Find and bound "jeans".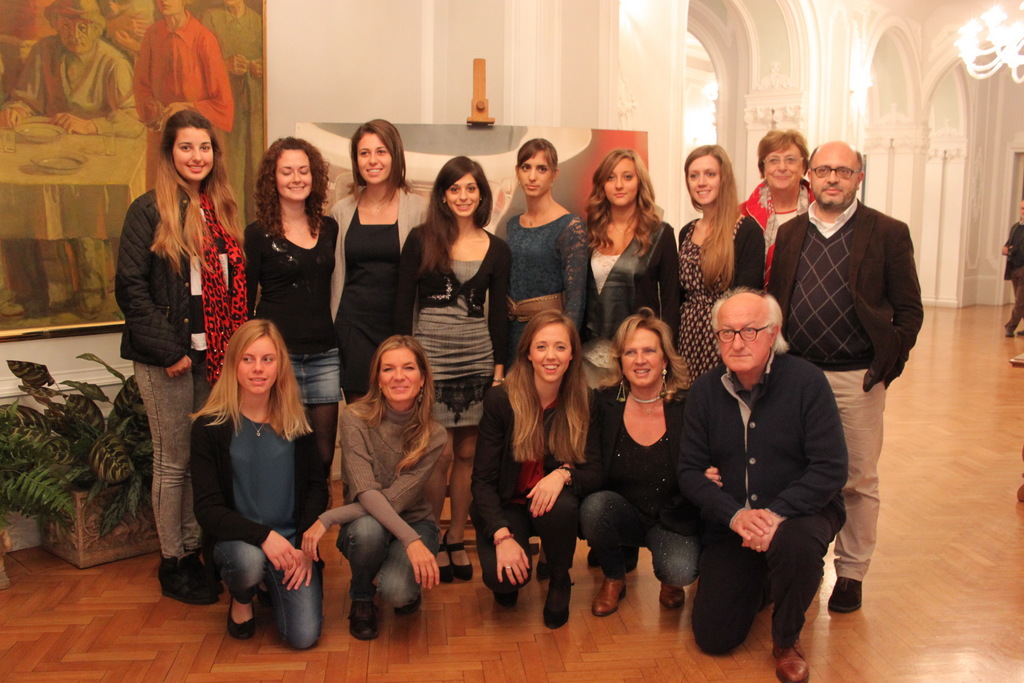
Bound: pyautogui.locateOnScreen(334, 518, 434, 611).
